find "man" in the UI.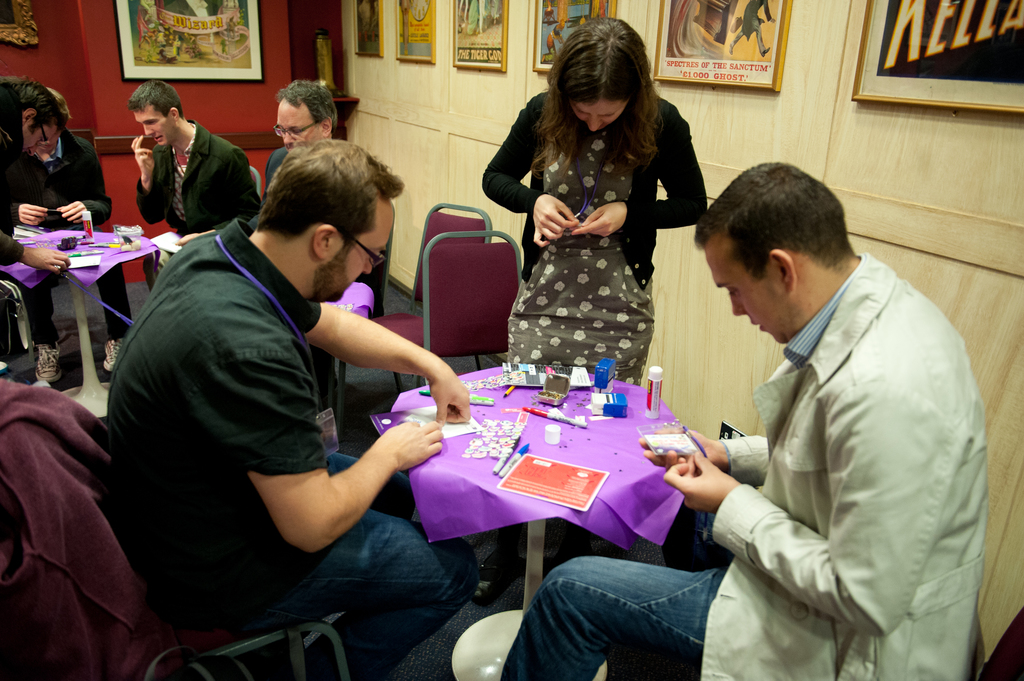
UI element at <region>497, 161, 984, 680</region>.
